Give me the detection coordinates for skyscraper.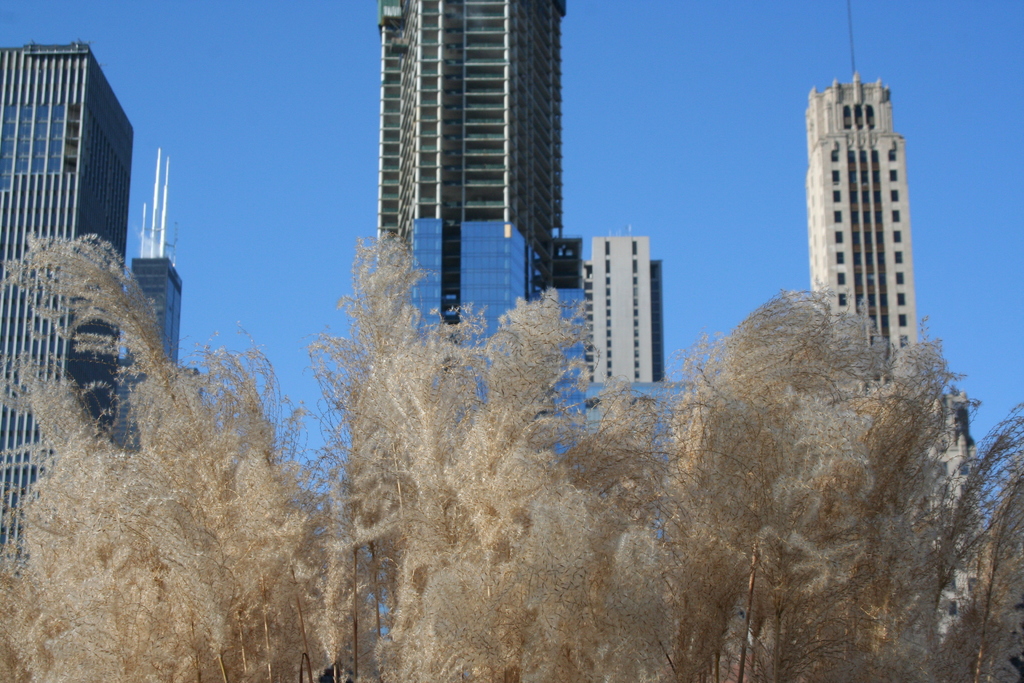
801:88:917:345.
